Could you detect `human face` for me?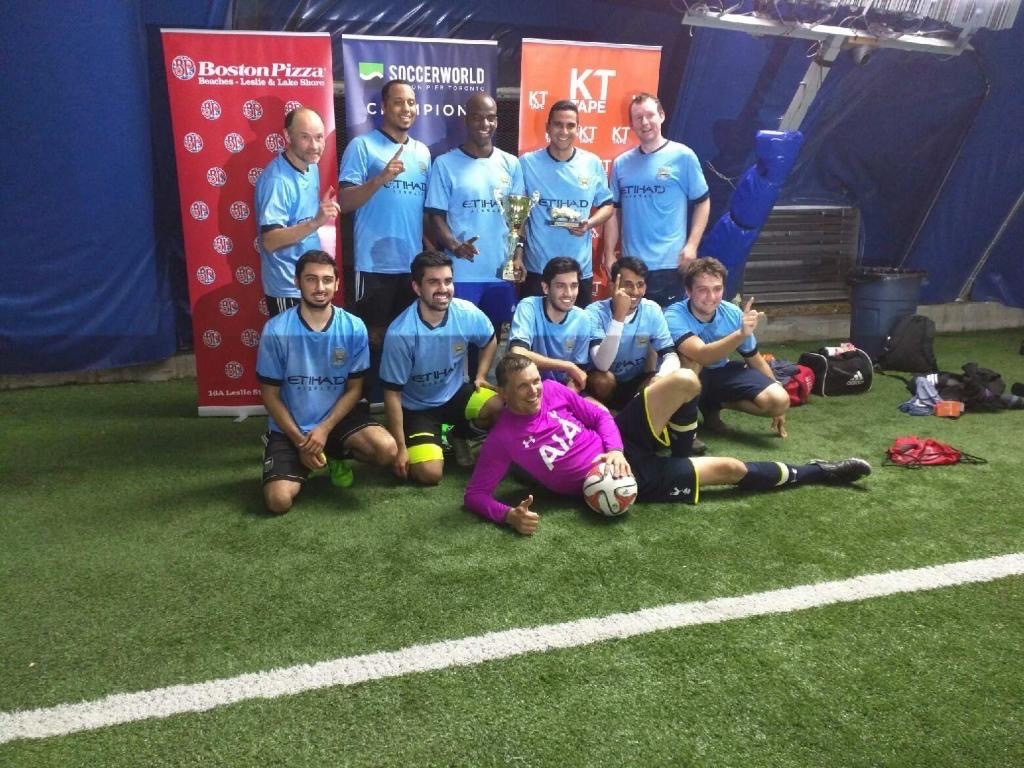
Detection result: locate(470, 105, 497, 144).
